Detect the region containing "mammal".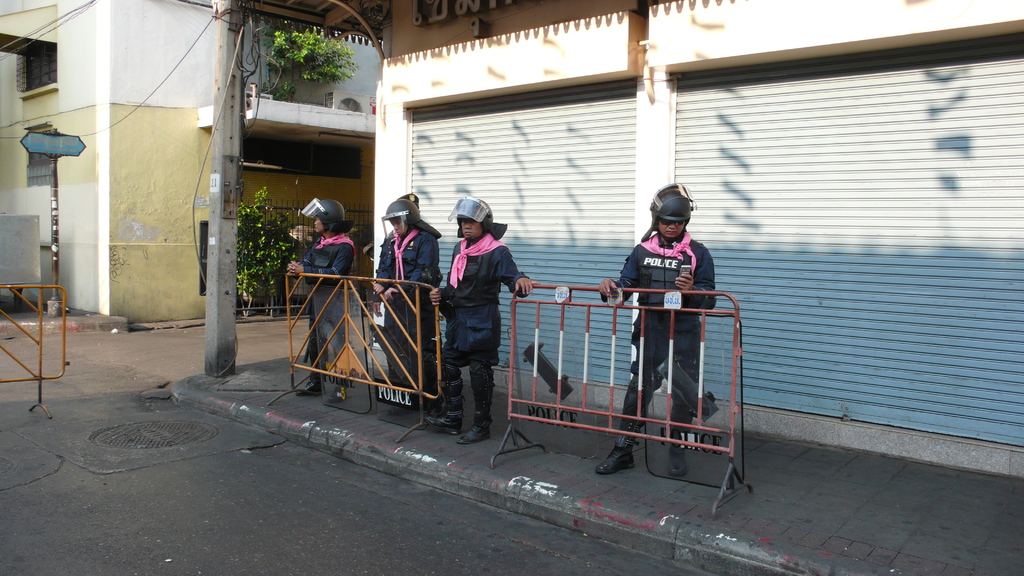
282:197:356:403.
